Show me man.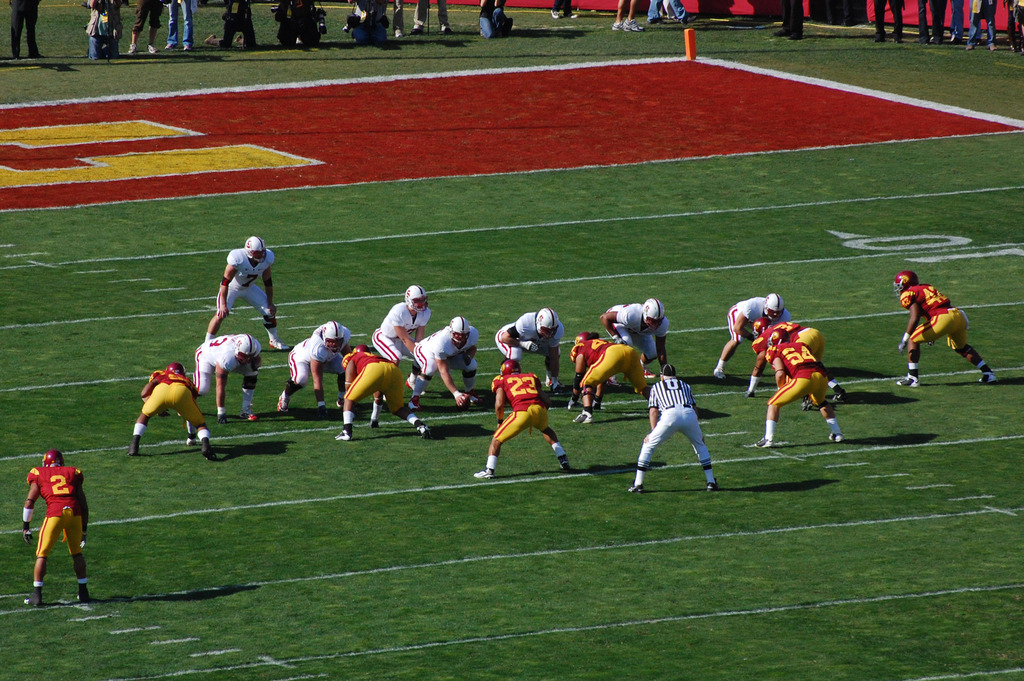
man is here: Rect(194, 334, 265, 422).
